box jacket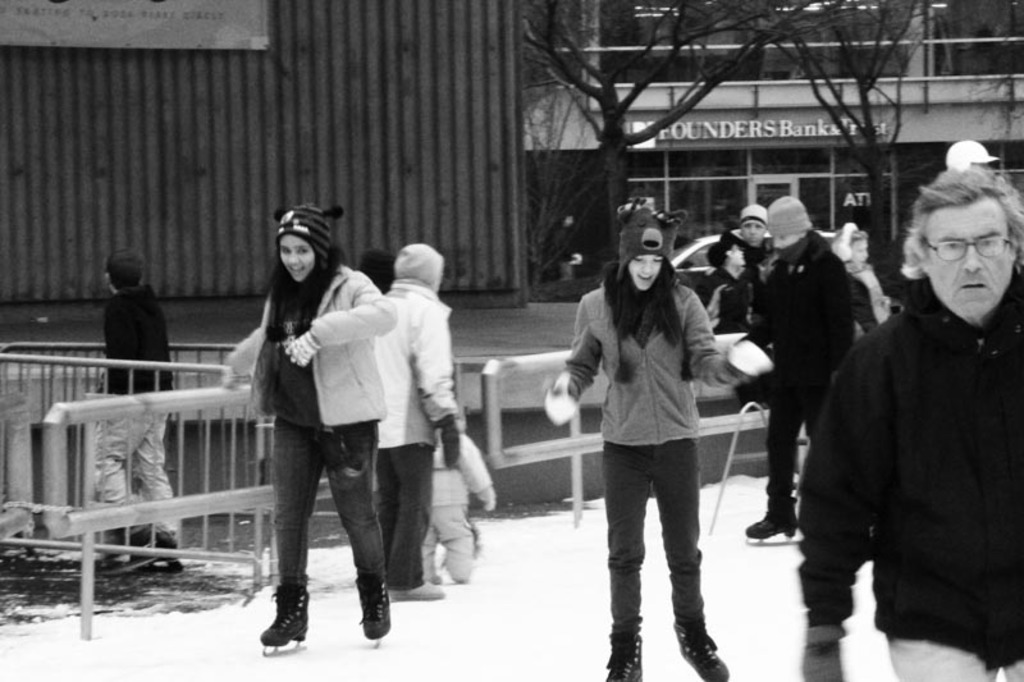
<box>372,282,463,458</box>
